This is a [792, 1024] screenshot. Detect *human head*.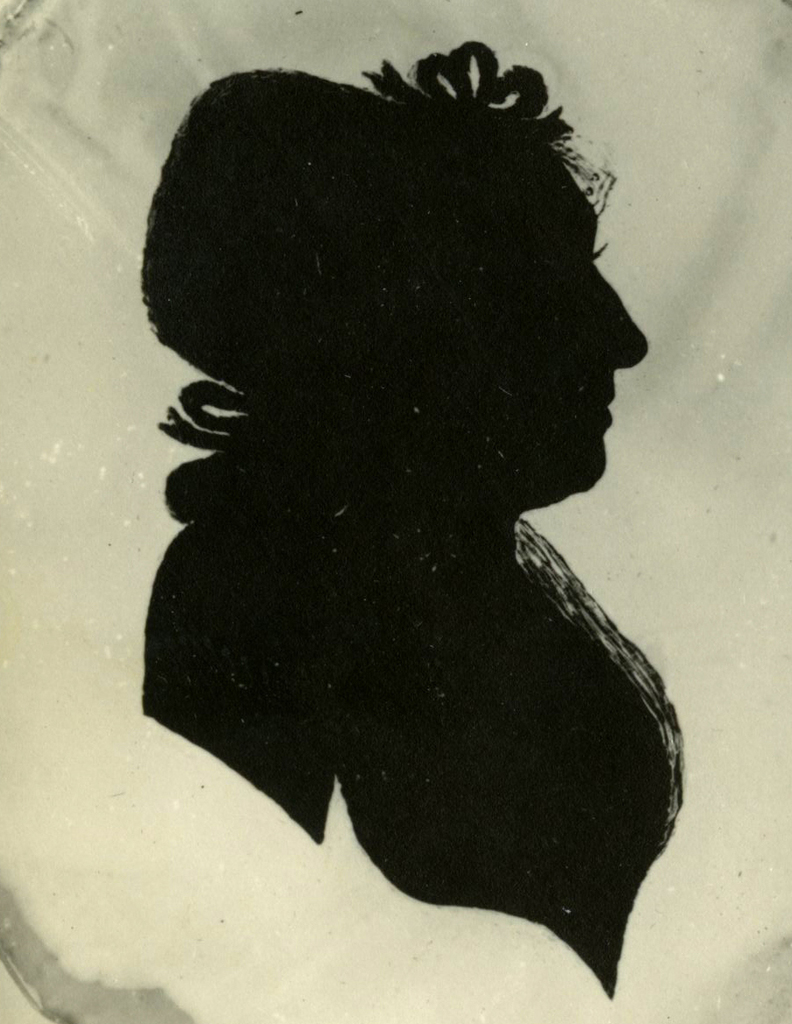
<region>139, 10, 660, 508</region>.
